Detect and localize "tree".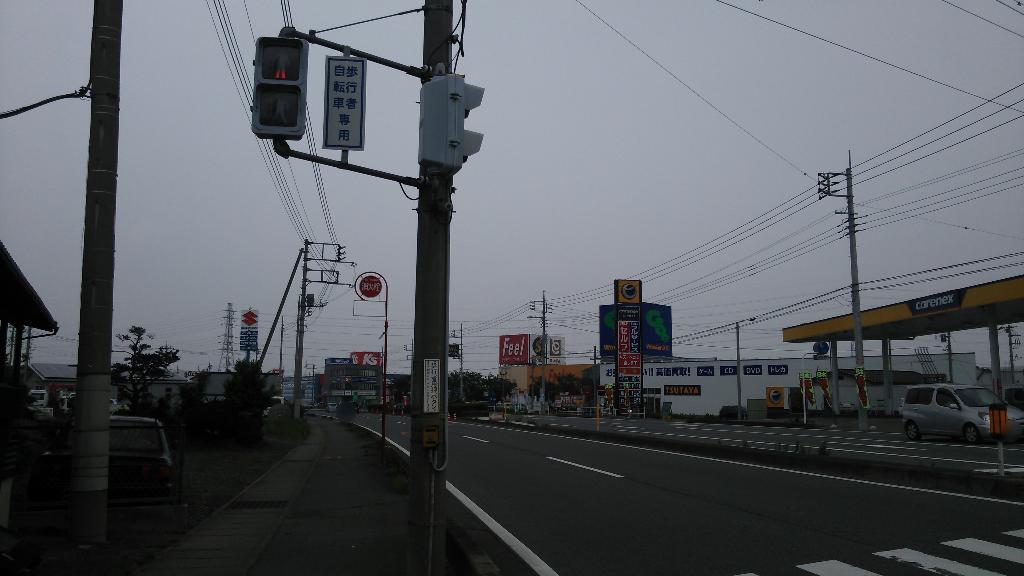
Localized at bbox=[482, 376, 508, 415].
